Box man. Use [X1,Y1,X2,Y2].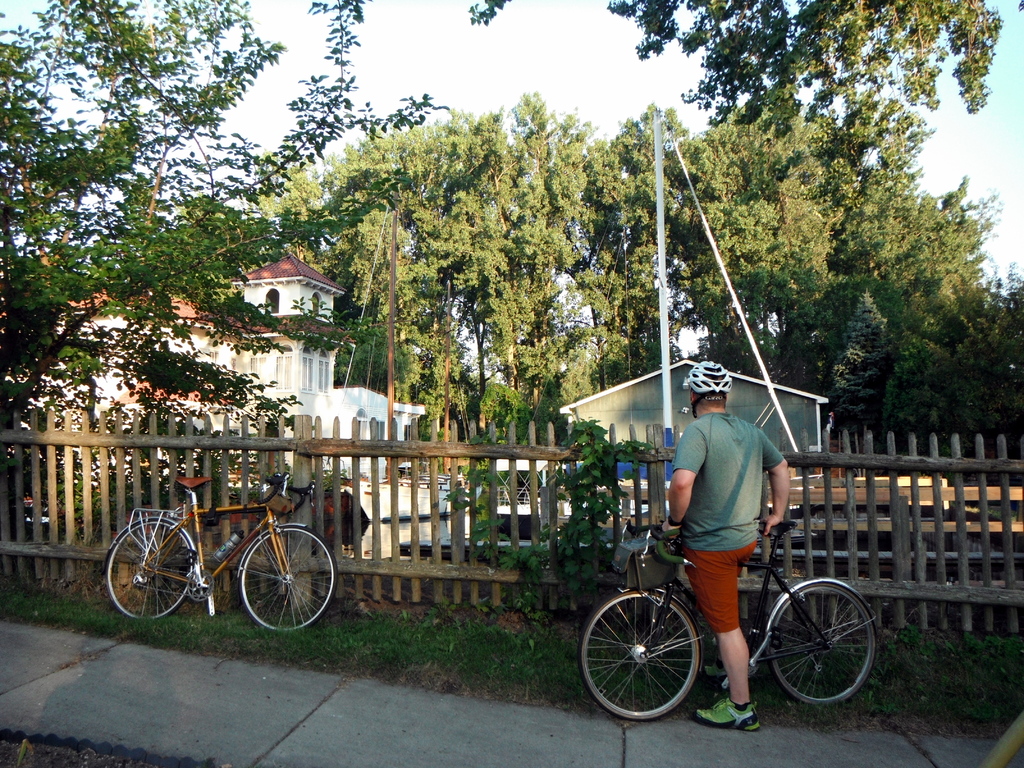
[661,364,796,736].
